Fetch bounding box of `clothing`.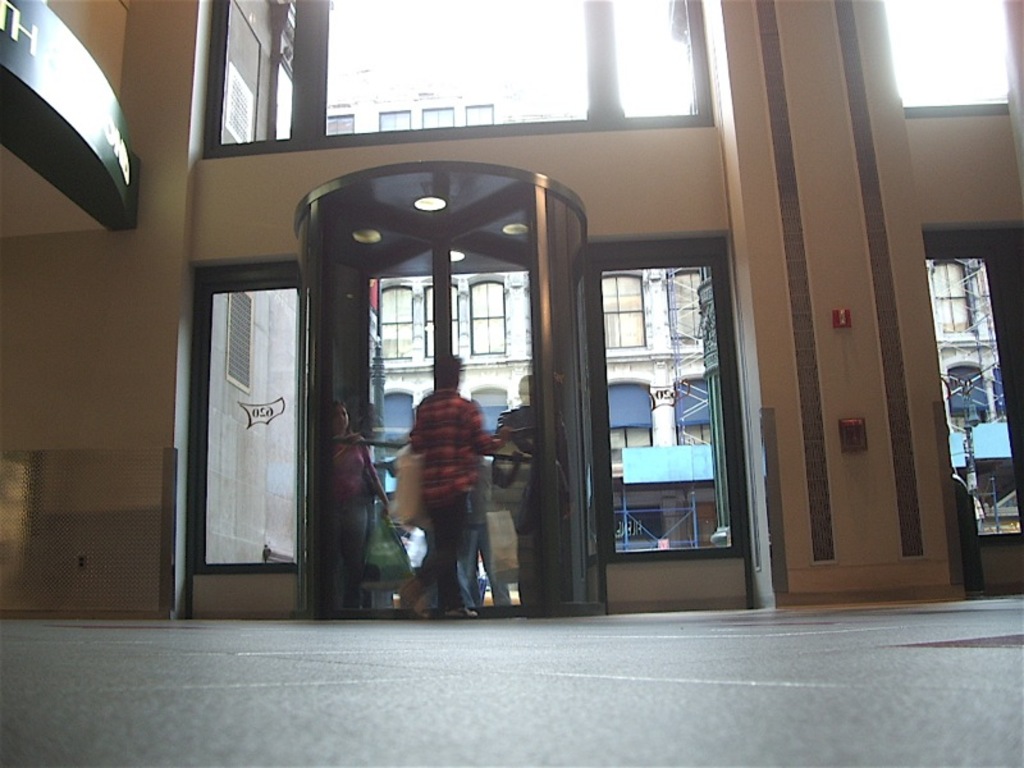
Bbox: bbox=[490, 393, 566, 598].
